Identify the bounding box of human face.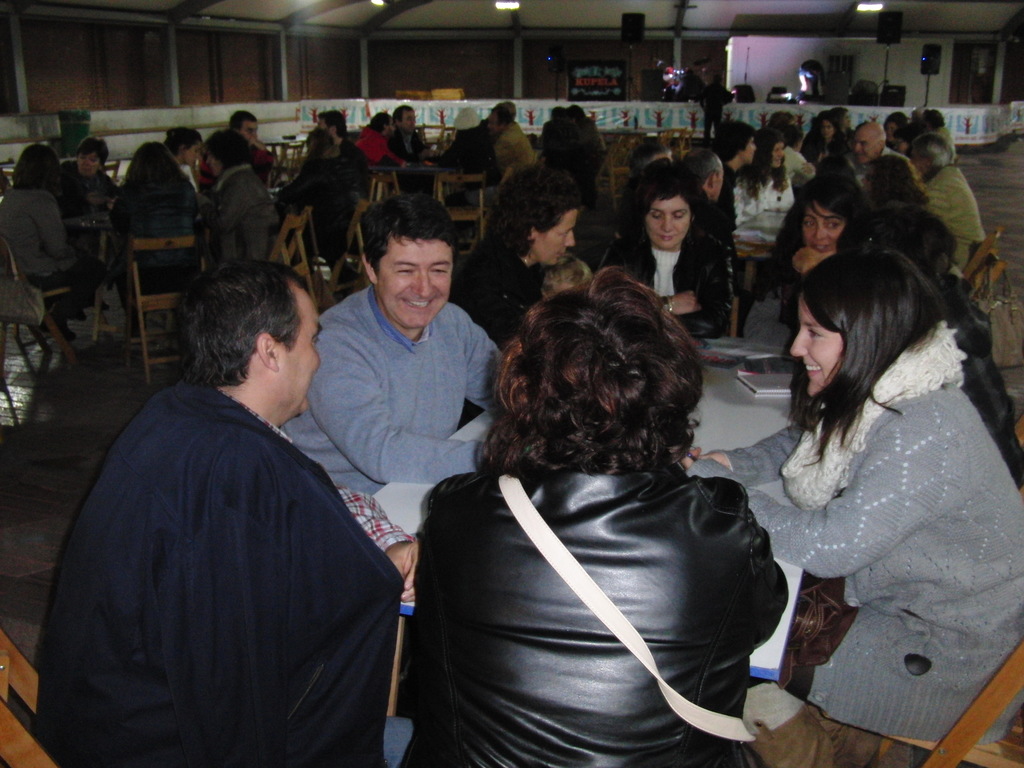
184, 145, 200, 168.
